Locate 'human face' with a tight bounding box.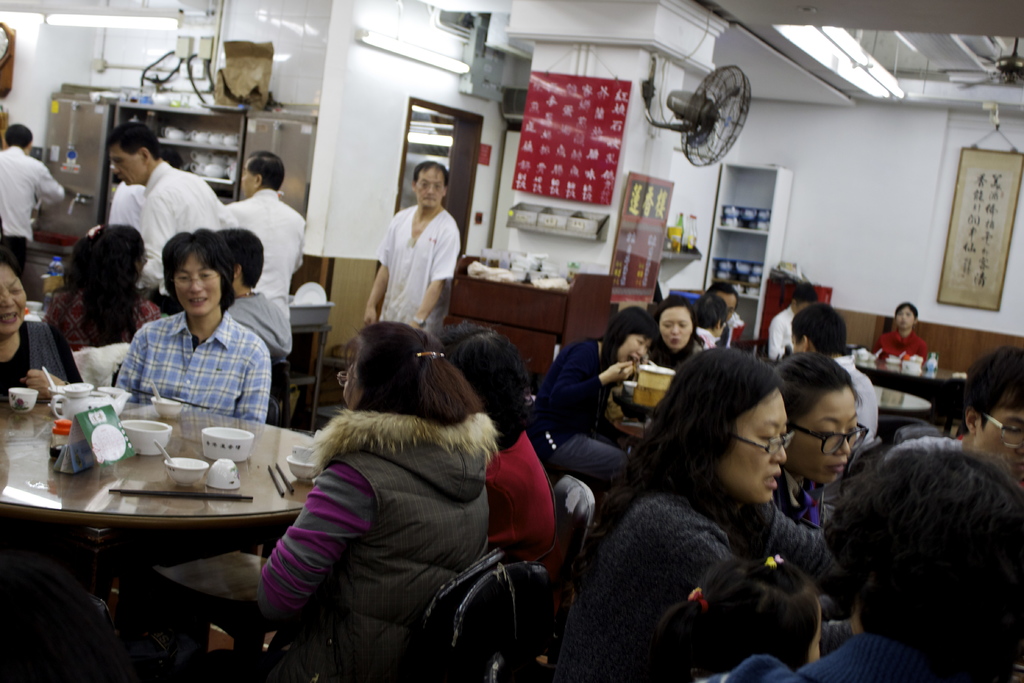
box(661, 304, 691, 352).
